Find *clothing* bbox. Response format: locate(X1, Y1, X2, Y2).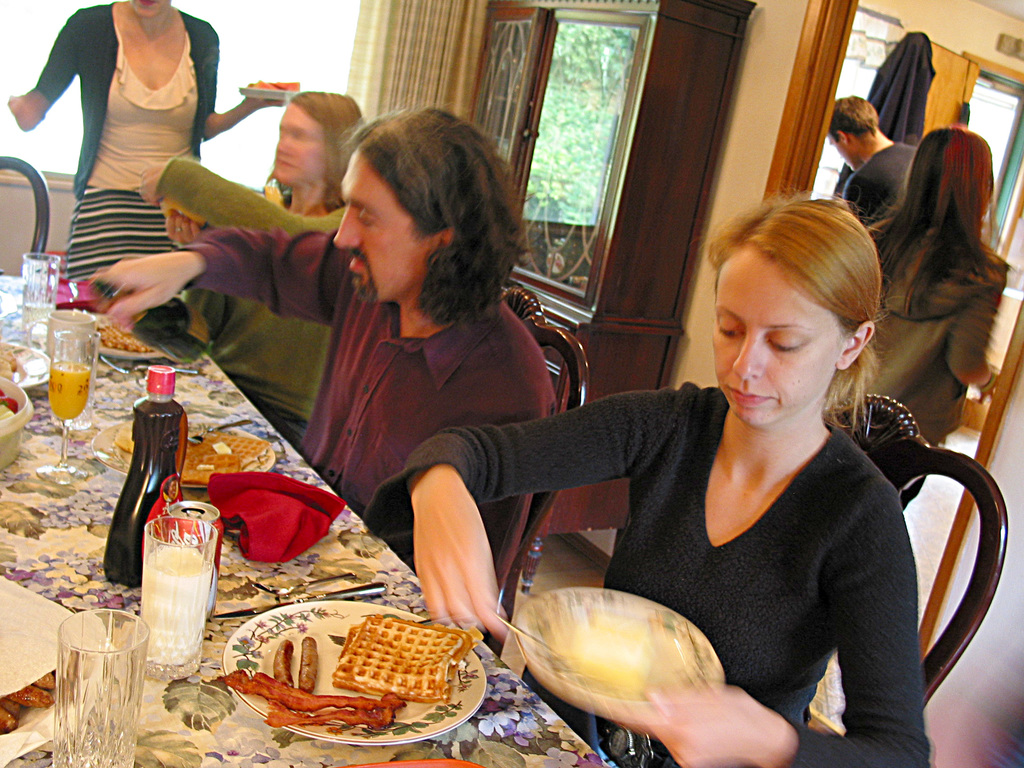
locate(369, 381, 938, 758).
